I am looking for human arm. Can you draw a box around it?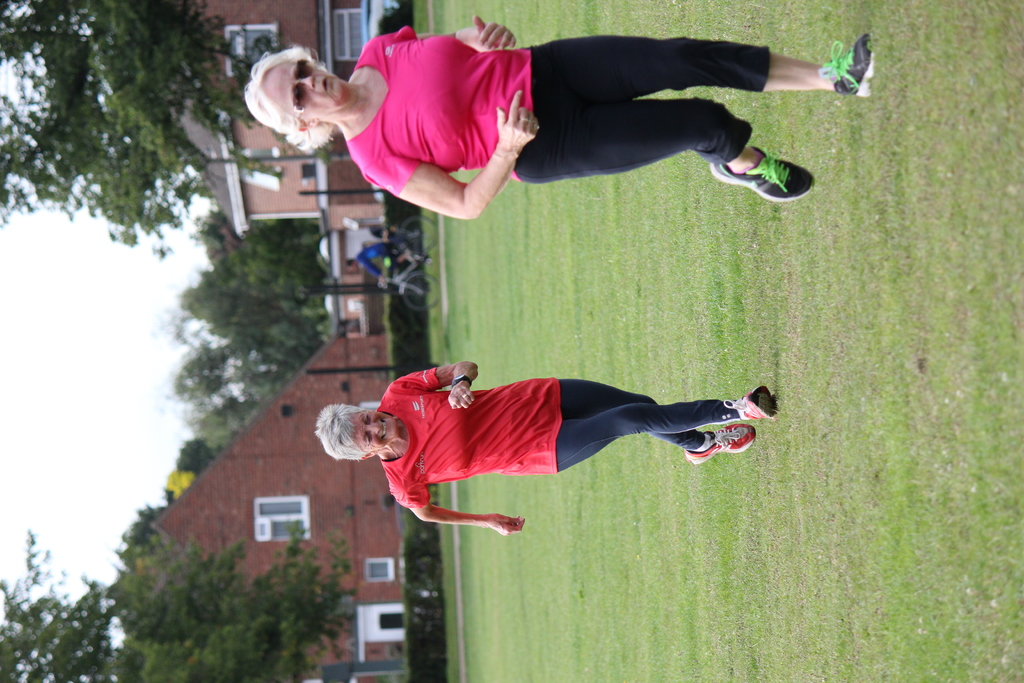
Sure, the bounding box is <bbox>383, 486, 525, 543</bbox>.
